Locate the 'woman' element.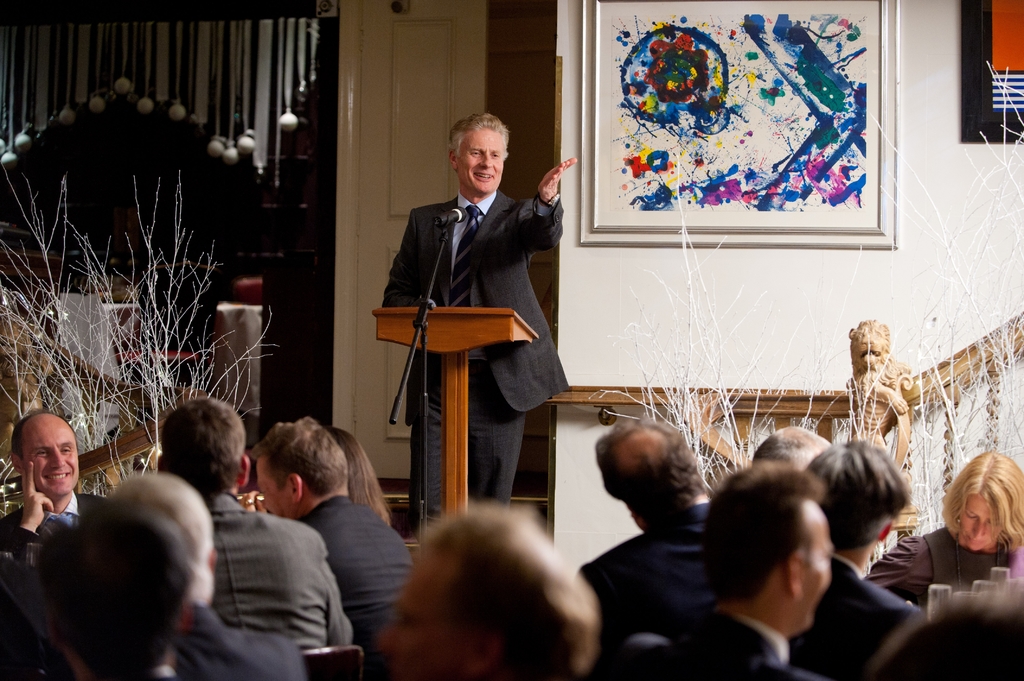
Element bbox: detection(870, 453, 1016, 627).
